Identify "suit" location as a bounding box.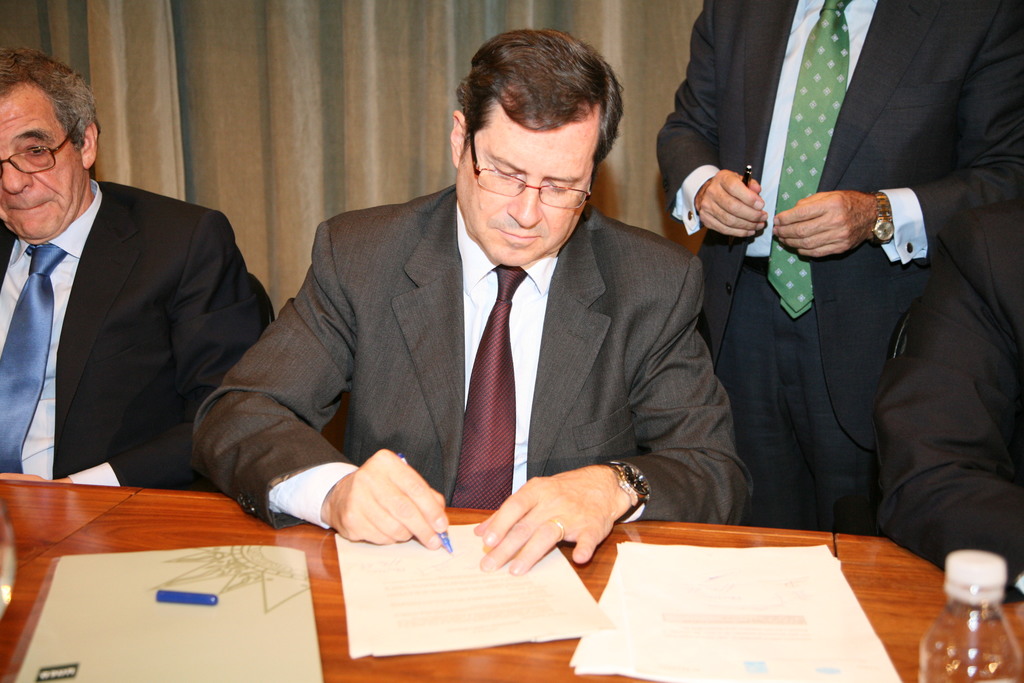
locate(181, 183, 755, 543).
